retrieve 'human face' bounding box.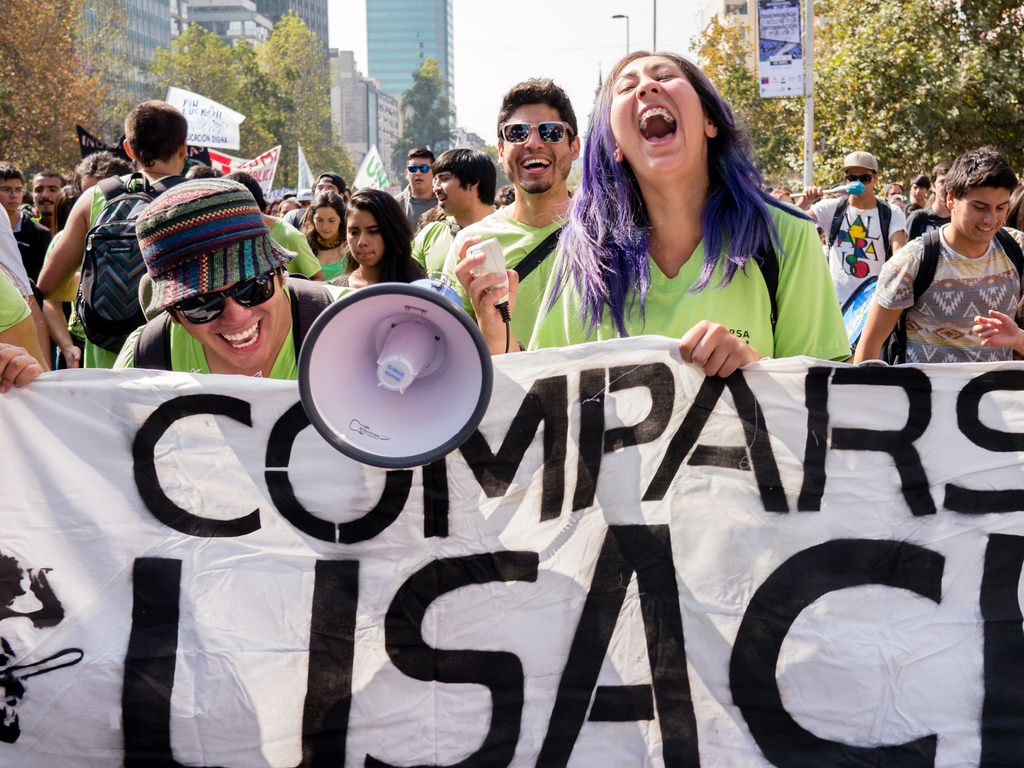
Bounding box: 952, 185, 1013, 250.
